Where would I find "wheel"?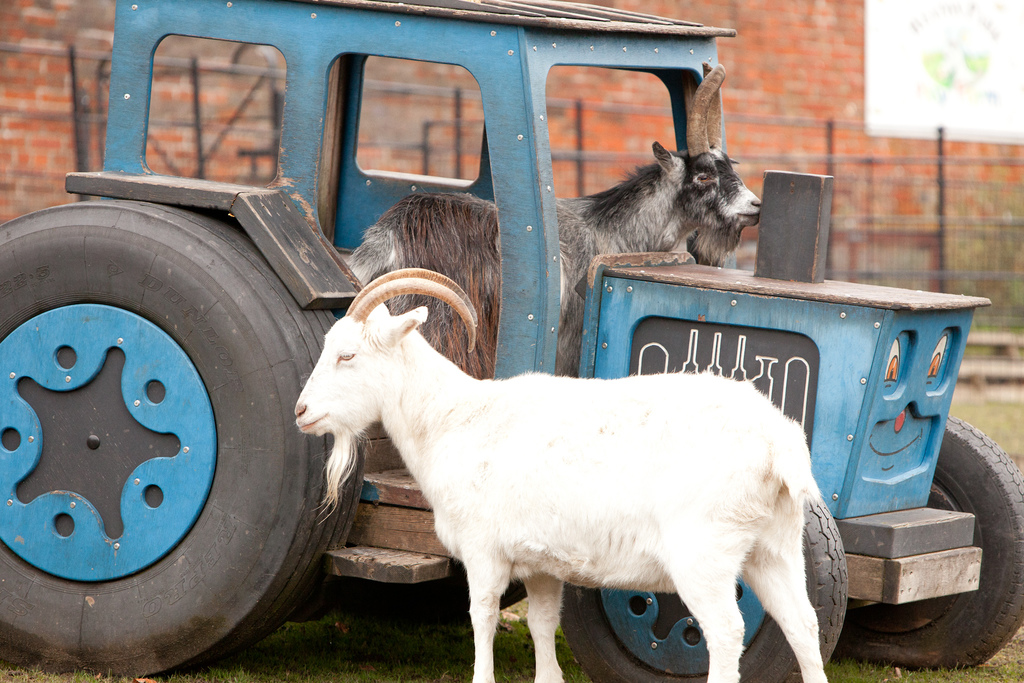
At 836 413 1023 668.
